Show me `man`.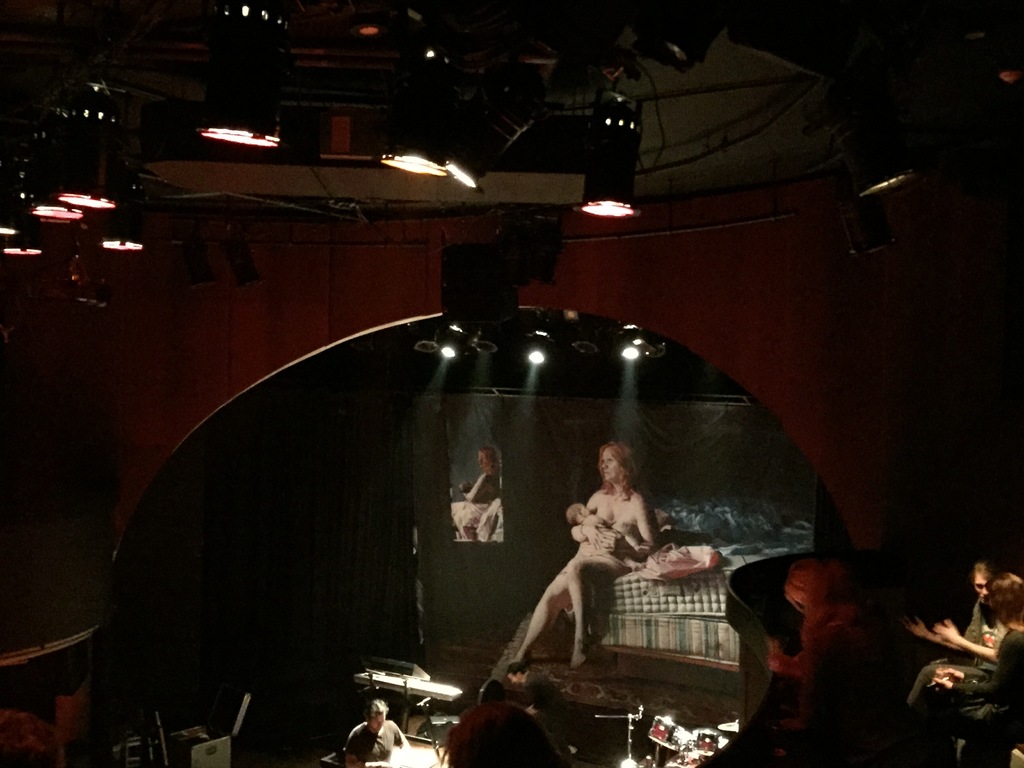
`man` is here: 901, 554, 1009, 711.
